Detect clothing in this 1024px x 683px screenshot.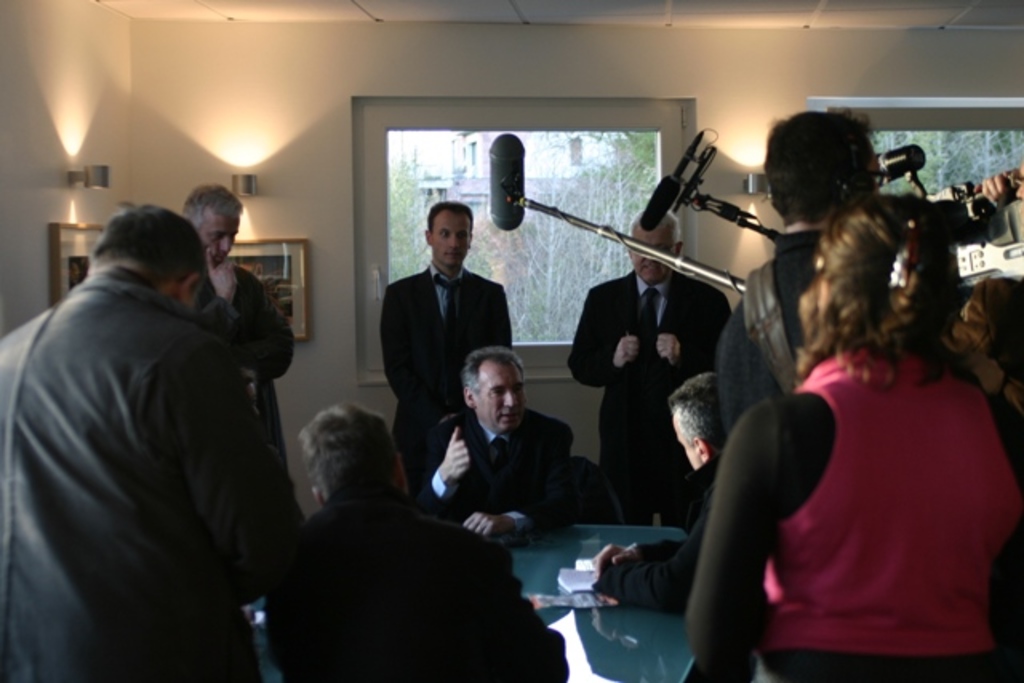
Detection: 373,261,518,485.
